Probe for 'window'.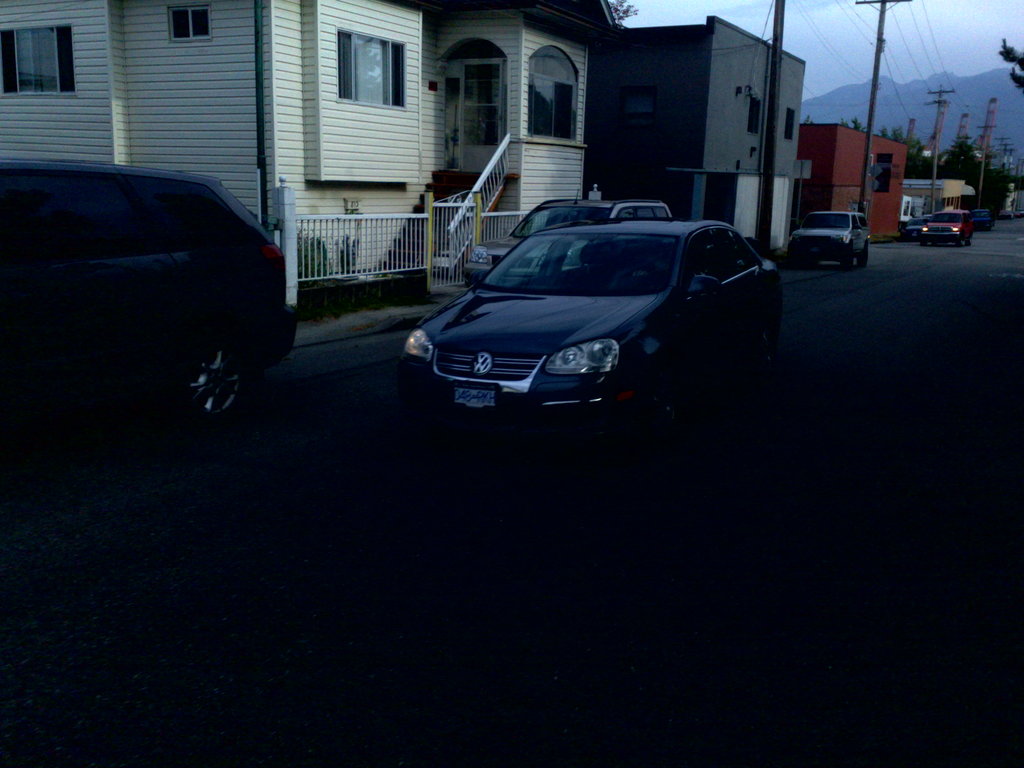
Probe result: <bbox>0, 27, 77, 102</bbox>.
